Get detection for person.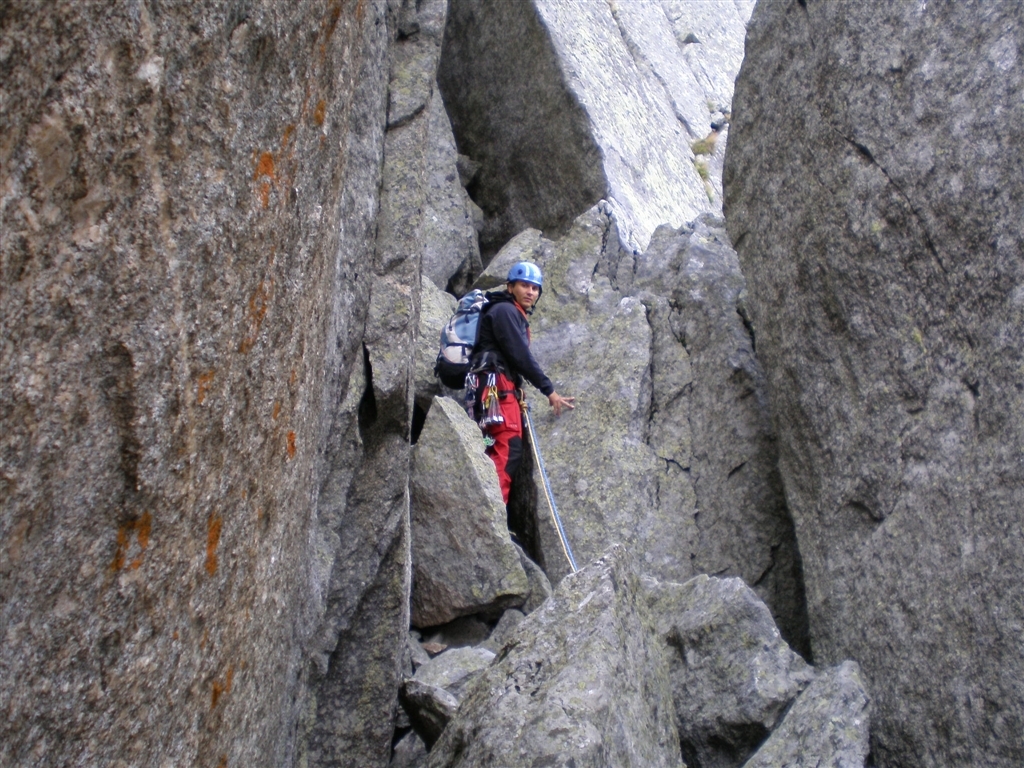
Detection: [x1=453, y1=231, x2=556, y2=580].
